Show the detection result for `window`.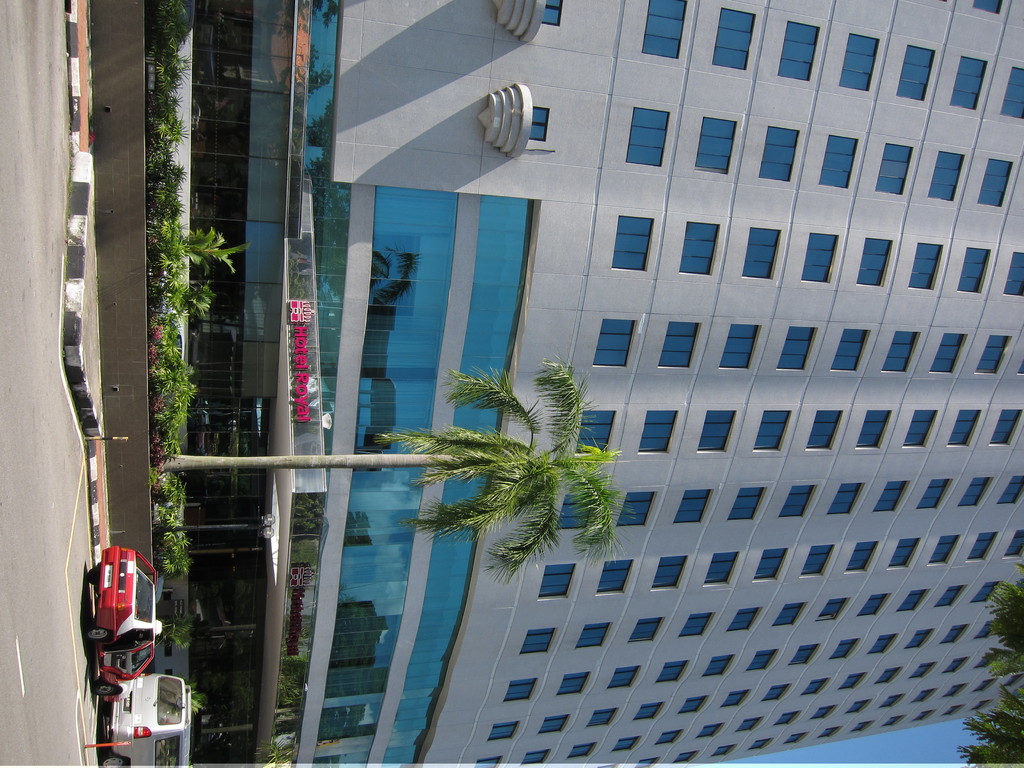
[825, 324, 875, 381].
